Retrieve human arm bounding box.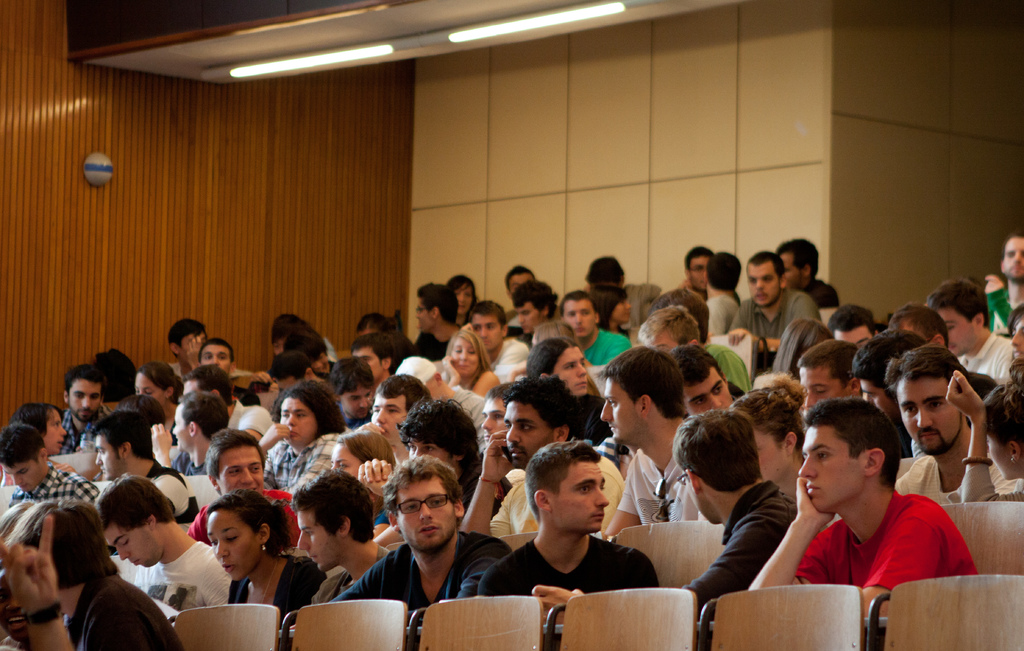
Bounding box: Rect(0, 512, 77, 650).
